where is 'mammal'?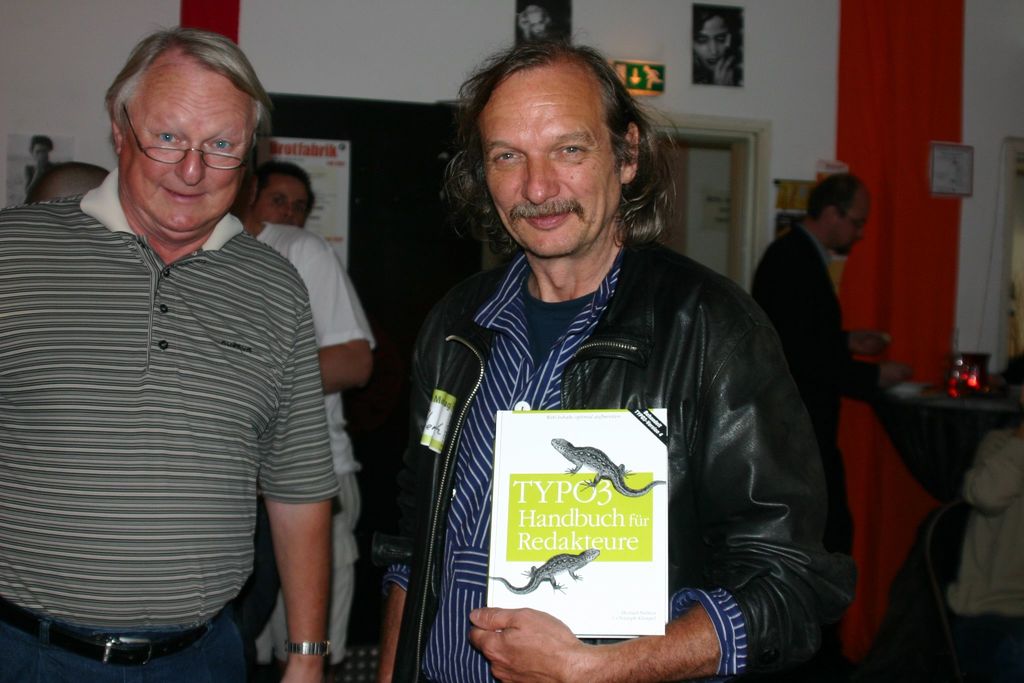
690, 5, 746, 93.
